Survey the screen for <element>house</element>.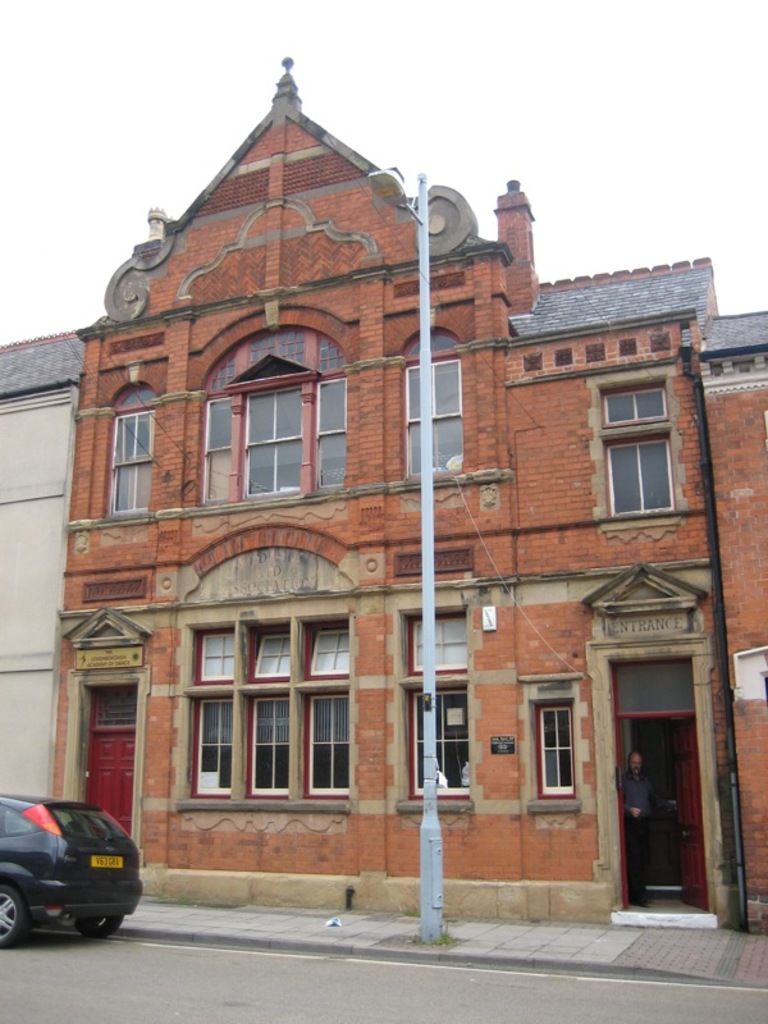
Survey found: bbox=[55, 55, 767, 929].
